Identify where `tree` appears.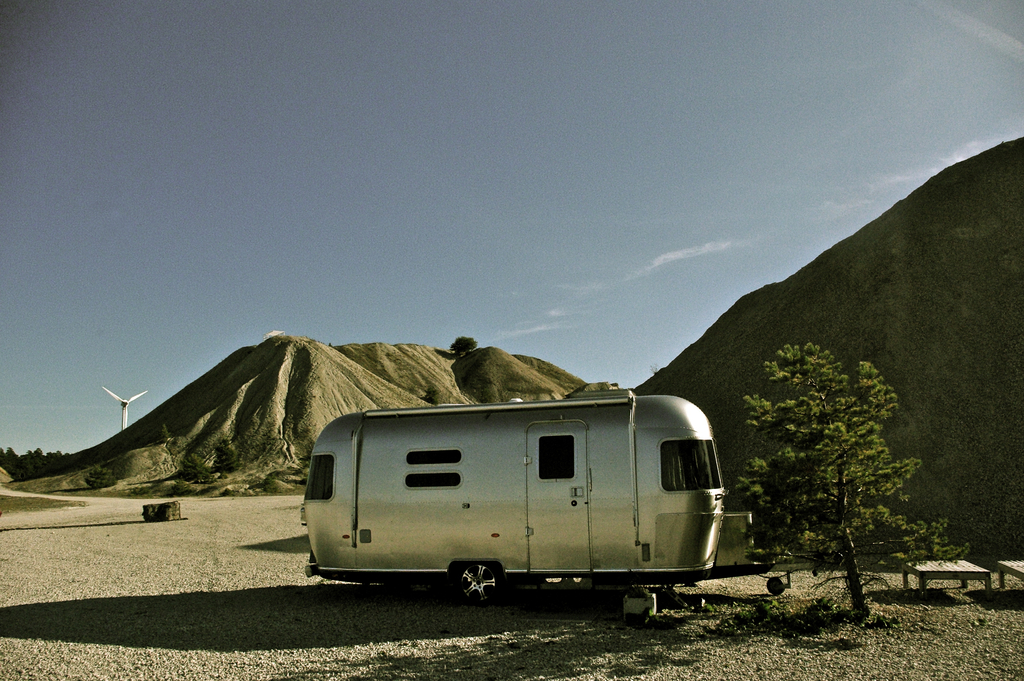
Appears at (744,324,948,610).
